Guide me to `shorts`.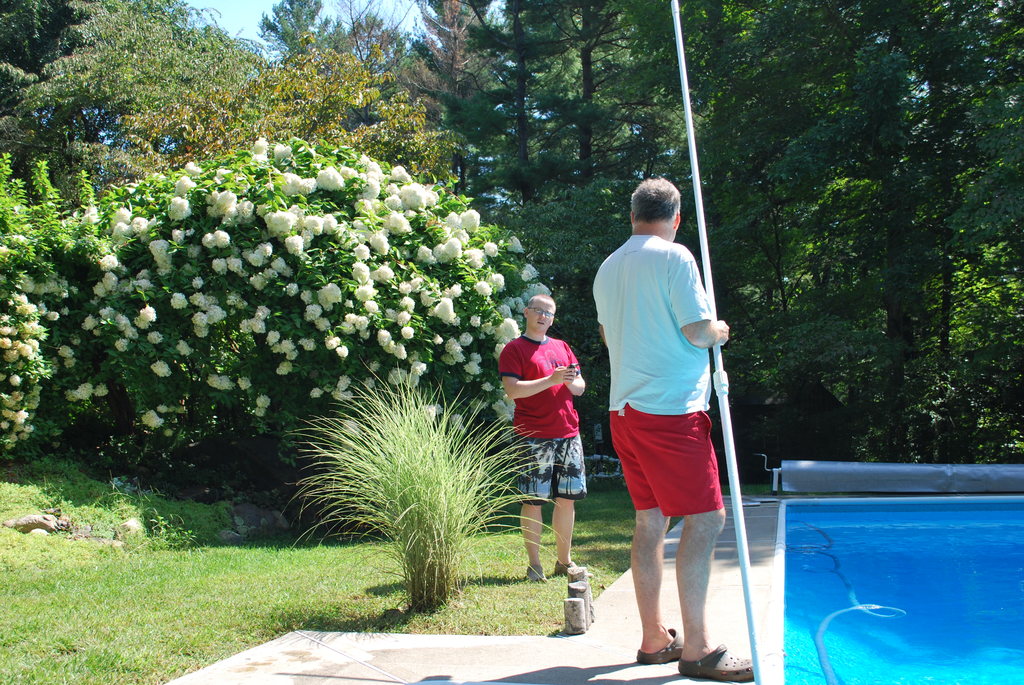
Guidance: pyautogui.locateOnScreen(608, 403, 724, 517).
